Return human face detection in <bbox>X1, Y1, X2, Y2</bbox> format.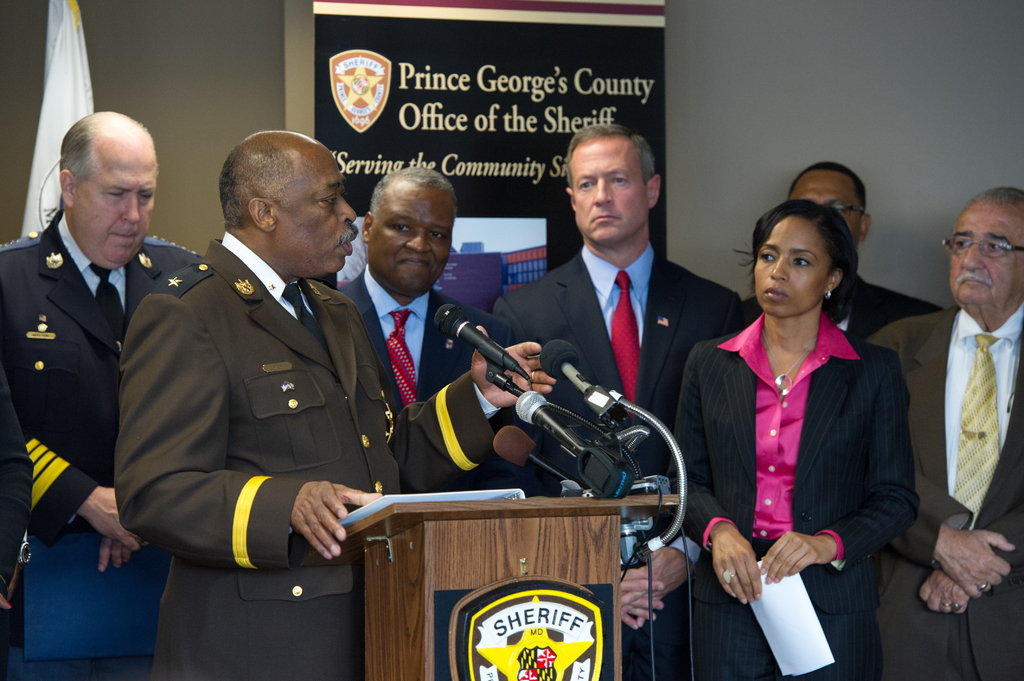
<bbox>952, 203, 1023, 303</bbox>.
